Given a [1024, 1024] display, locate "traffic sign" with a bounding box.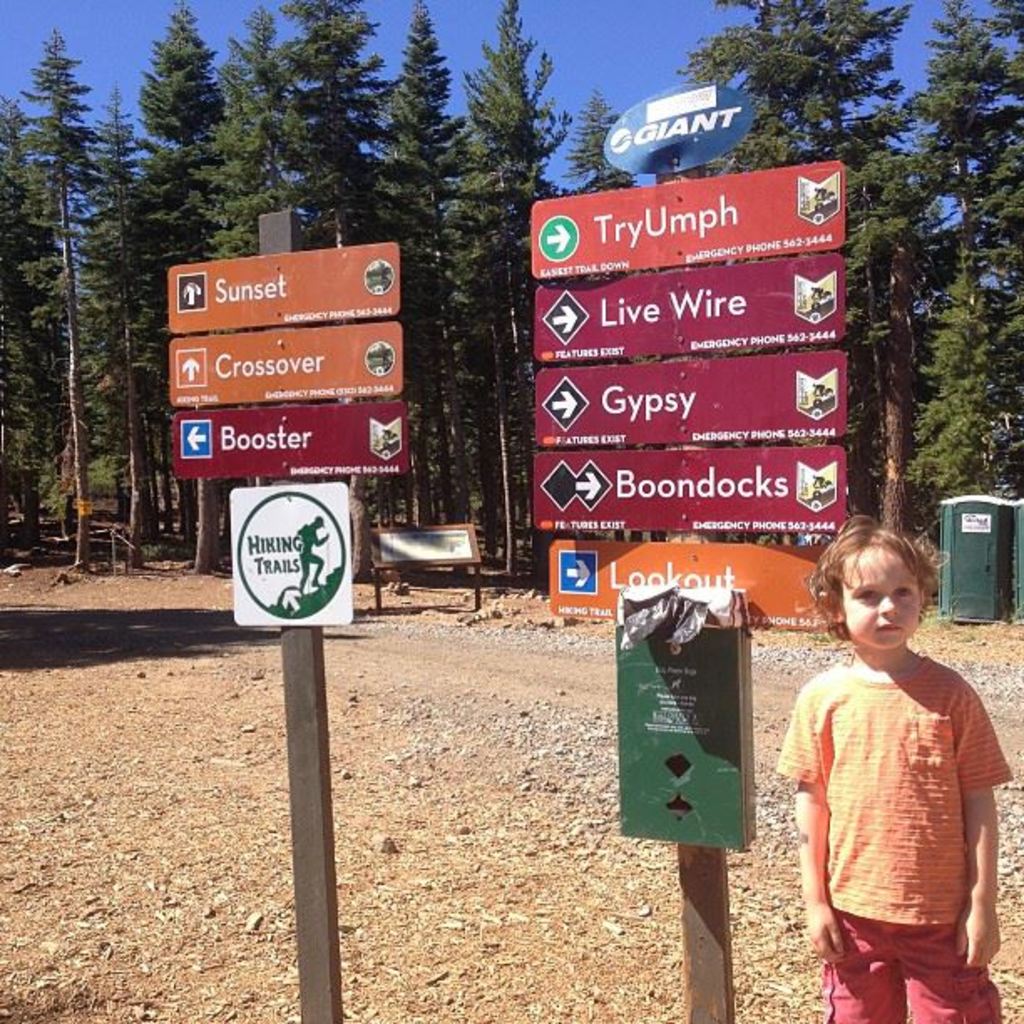
Located: <region>534, 438, 847, 540</region>.
